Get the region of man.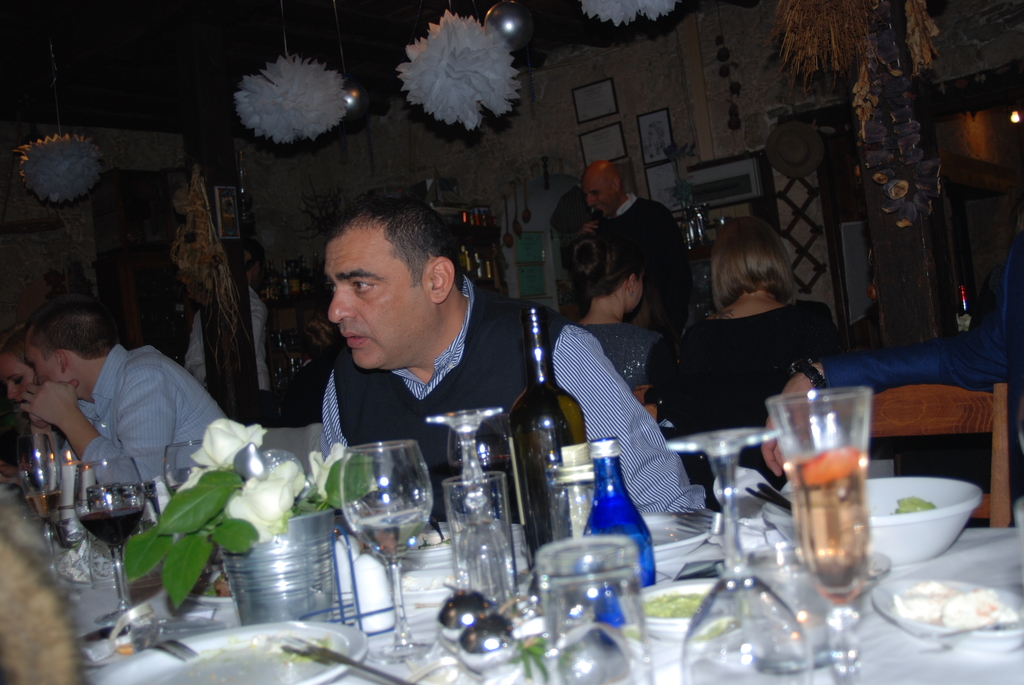
detection(317, 202, 700, 514).
